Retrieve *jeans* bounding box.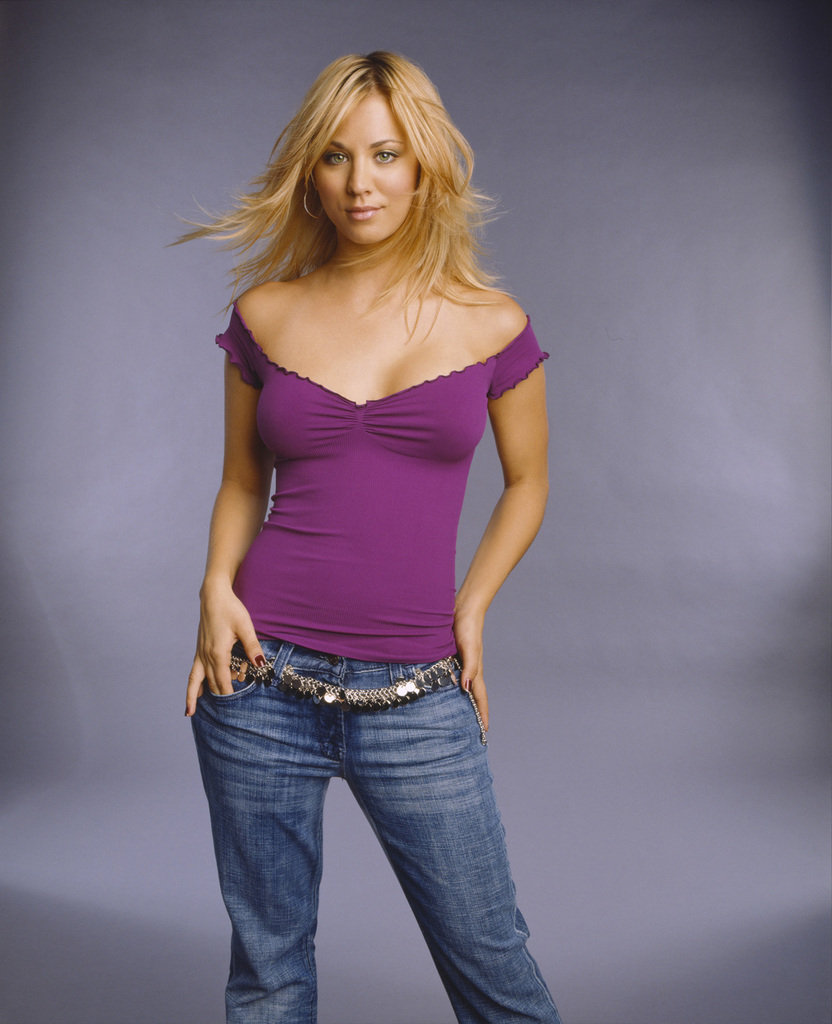
Bounding box: 192/638/555/1023.
